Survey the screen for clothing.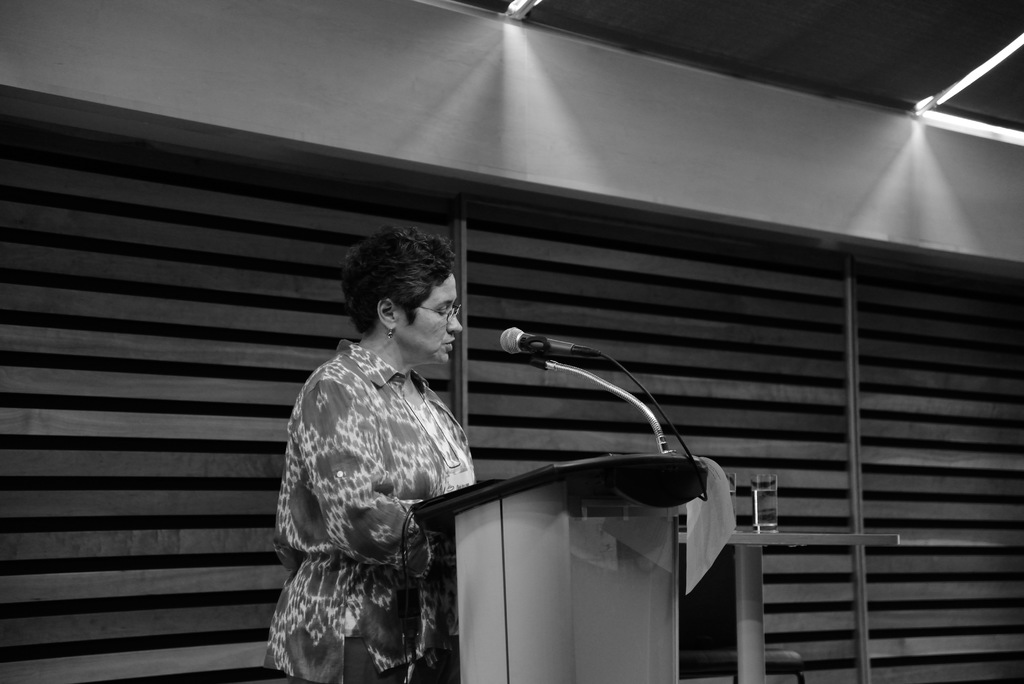
Survey found: 268/298/491/649.
